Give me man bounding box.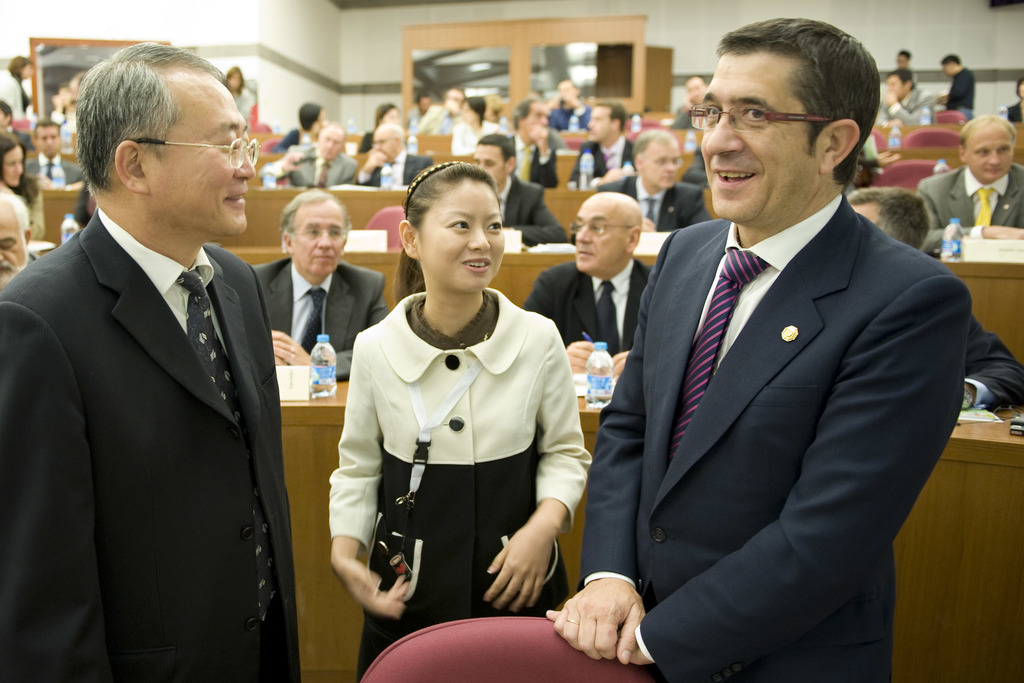
rect(573, 99, 628, 189).
